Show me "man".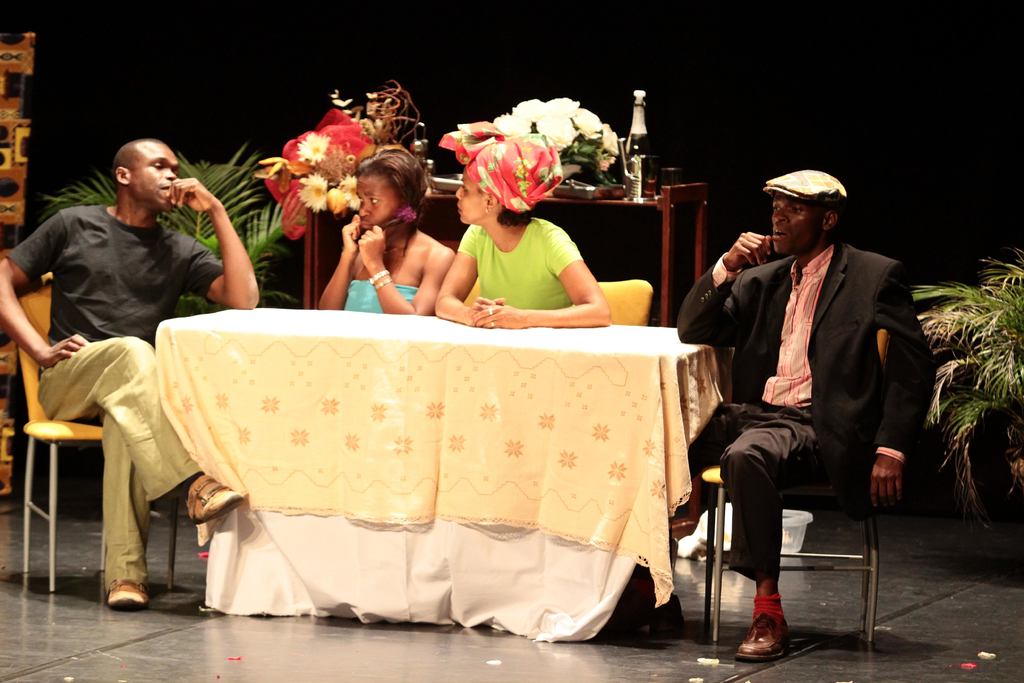
"man" is here: (0, 135, 264, 607).
